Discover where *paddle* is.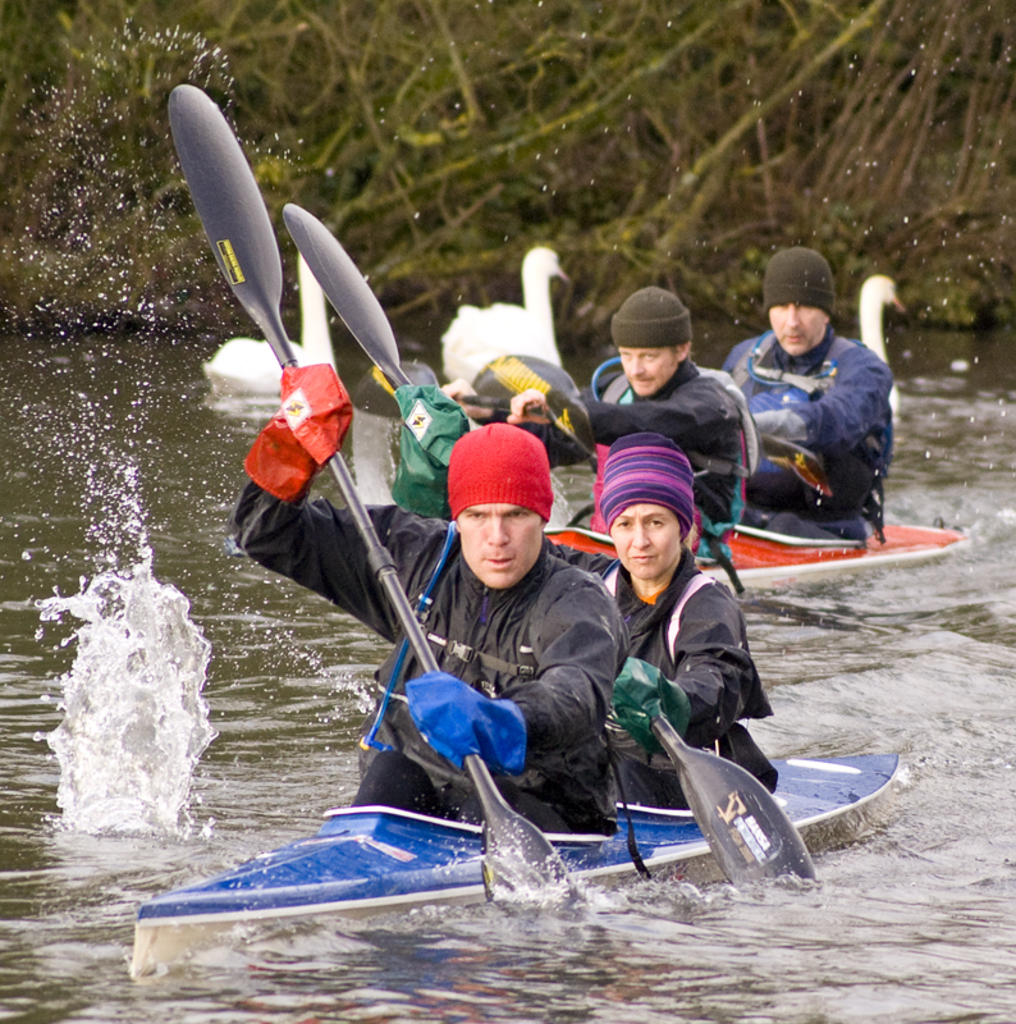
Discovered at BBox(279, 184, 824, 928).
